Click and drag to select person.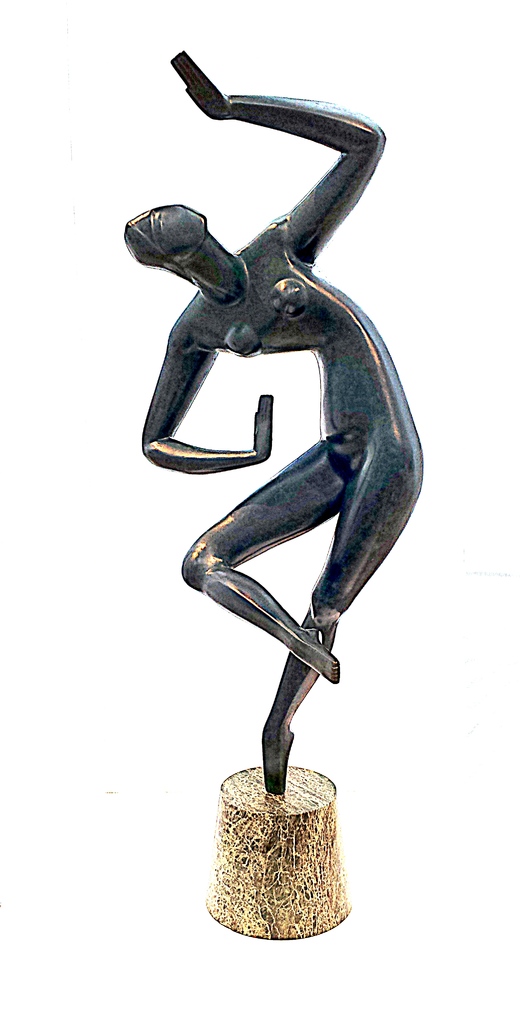
Selection: box(122, 36, 437, 704).
